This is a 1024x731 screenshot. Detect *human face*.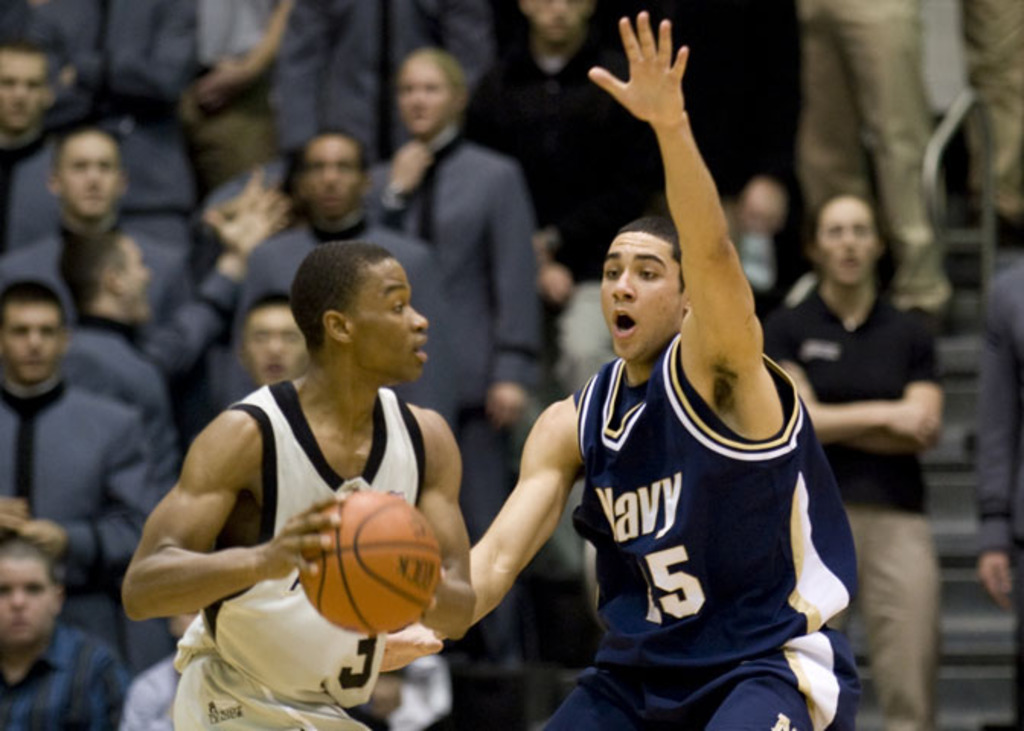
box=[355, 257, 430, 372].
